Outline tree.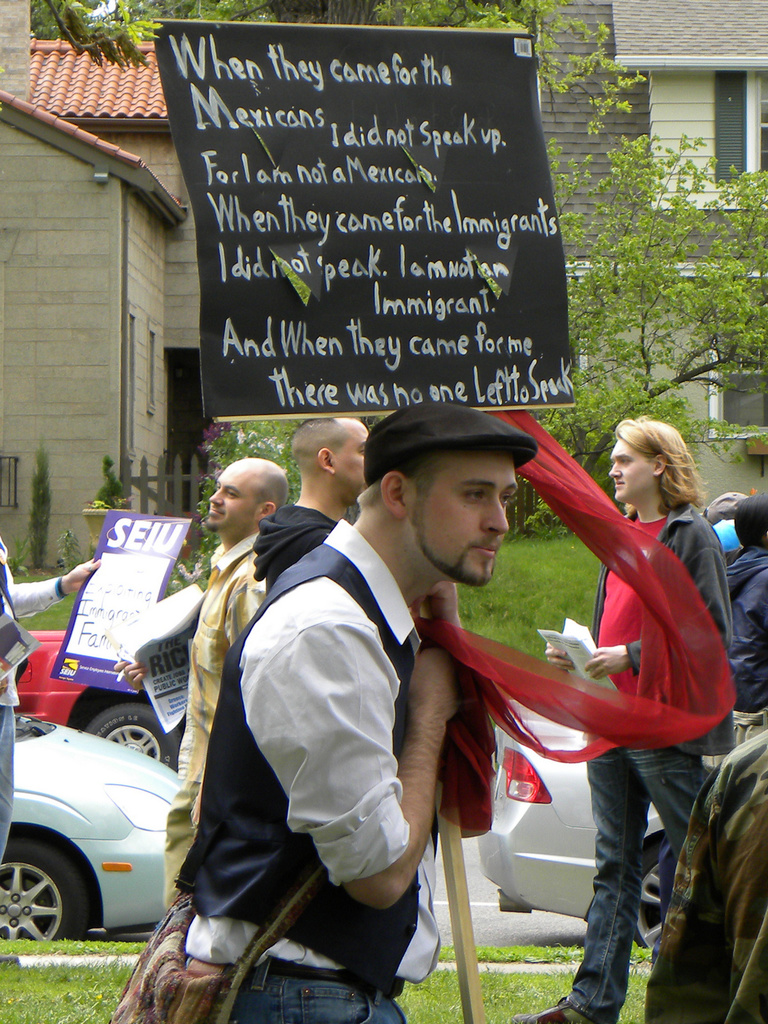
Outline: bbox(537, 115, 767, 479).
